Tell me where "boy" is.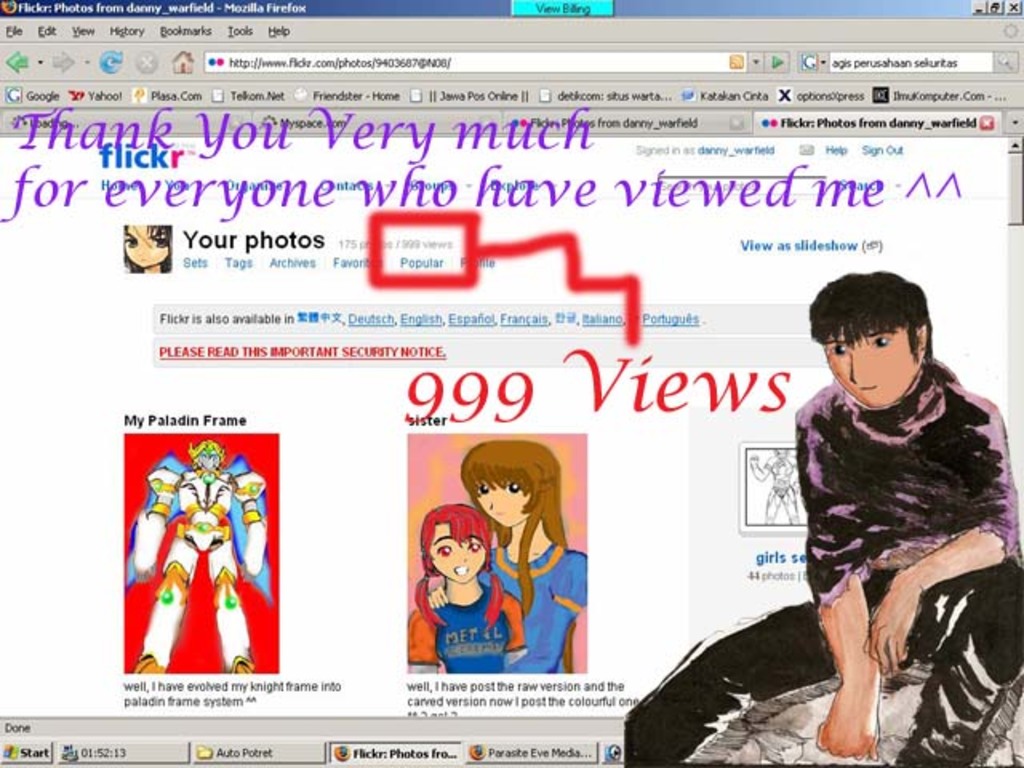
"boy" is at select_region(619, 272, 1021, 765).
